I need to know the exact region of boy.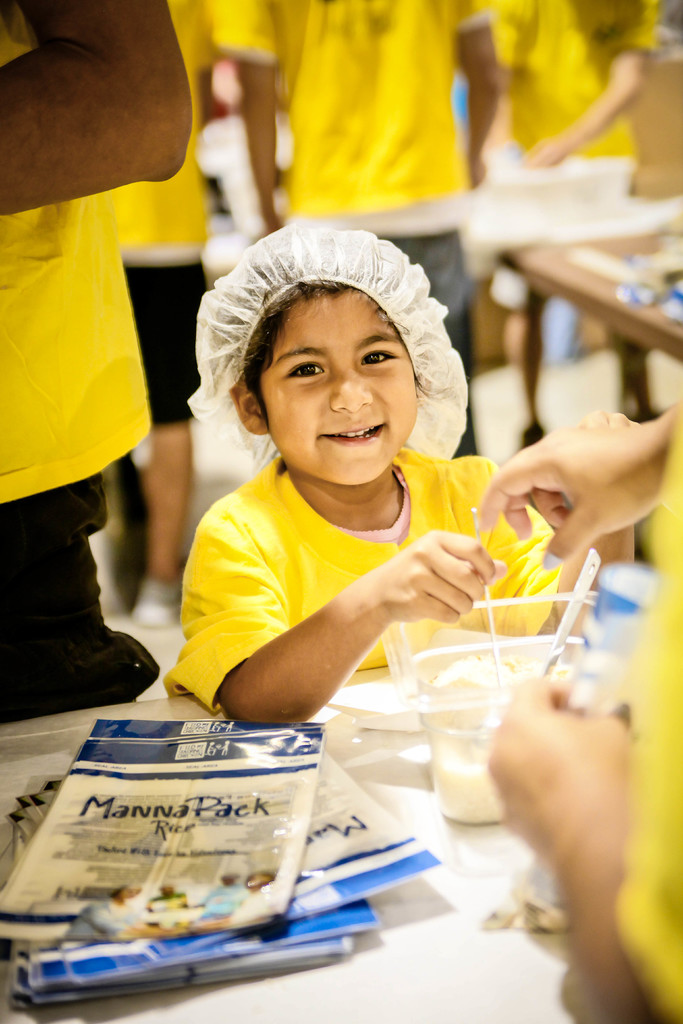
Region: select_region(165, 262, 547, 691).
